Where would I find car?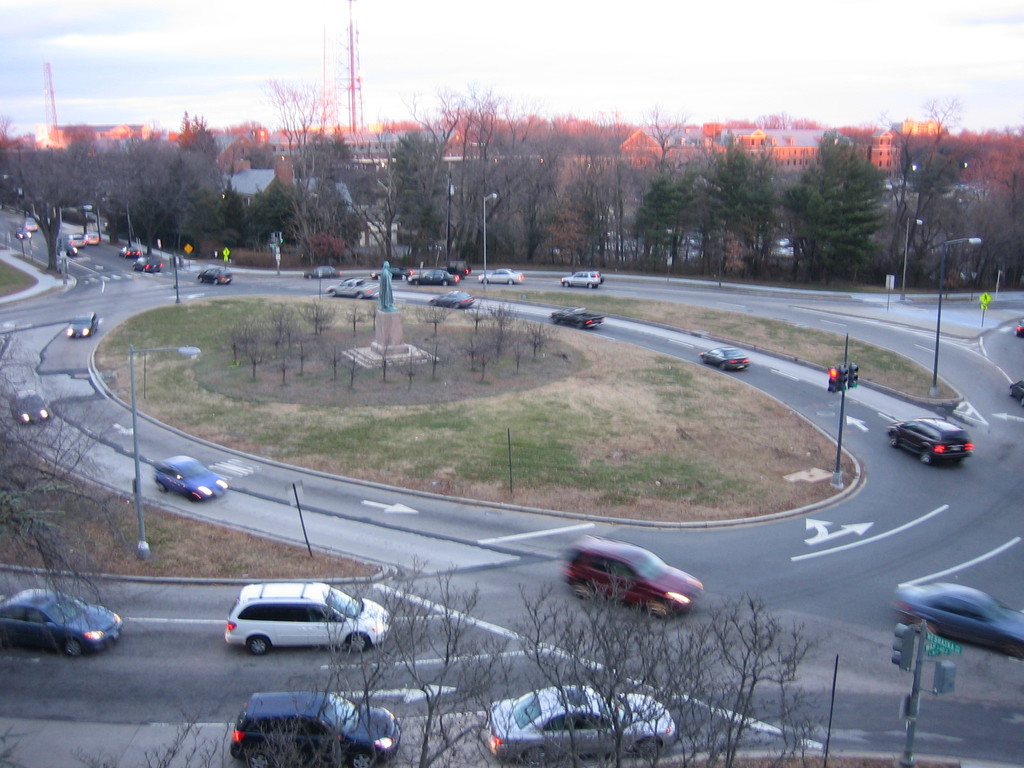
At (left=323, top=278, right=381, bottom=302).
